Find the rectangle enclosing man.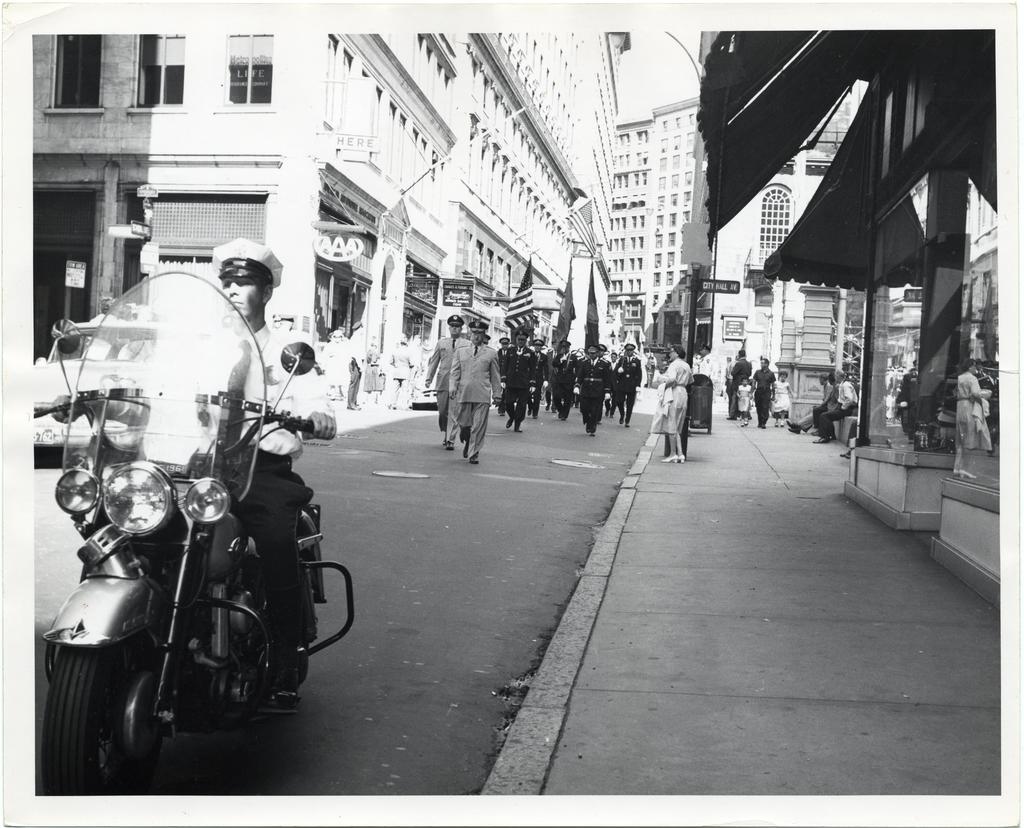
(144, 234, 306, 700).
